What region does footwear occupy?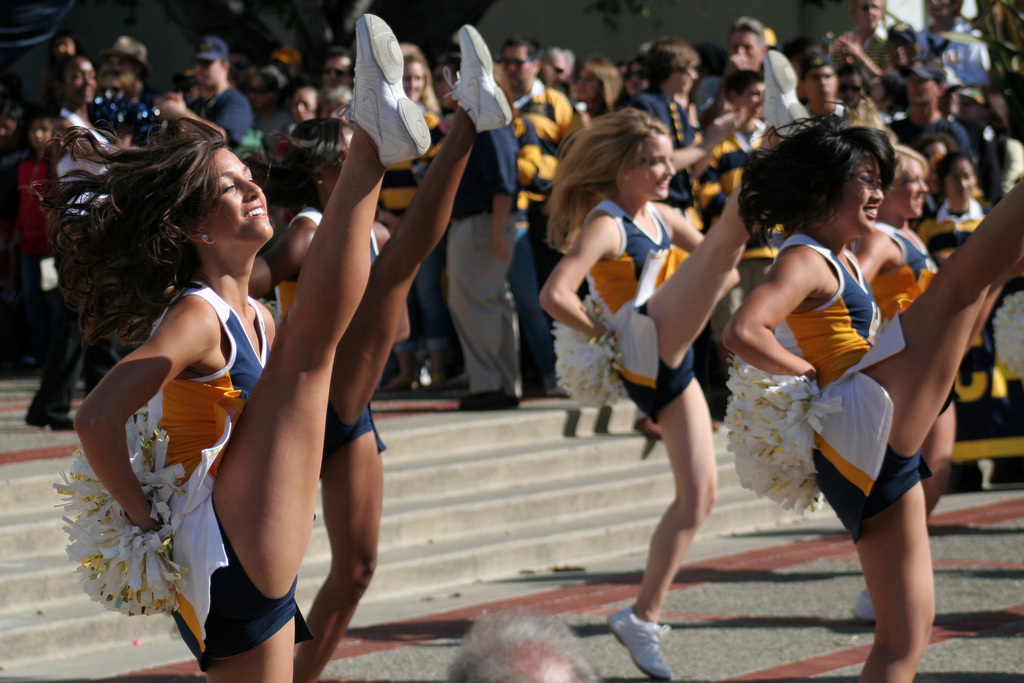
detection(460, 391, 517, 413).
